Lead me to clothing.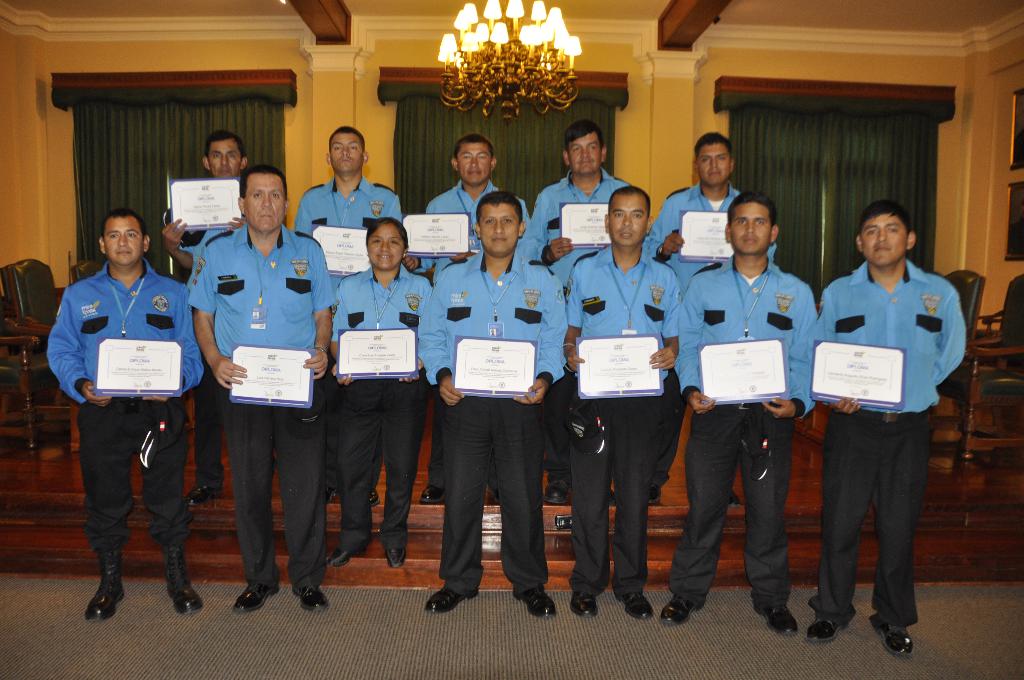
Lead to 435:241:567:590.
